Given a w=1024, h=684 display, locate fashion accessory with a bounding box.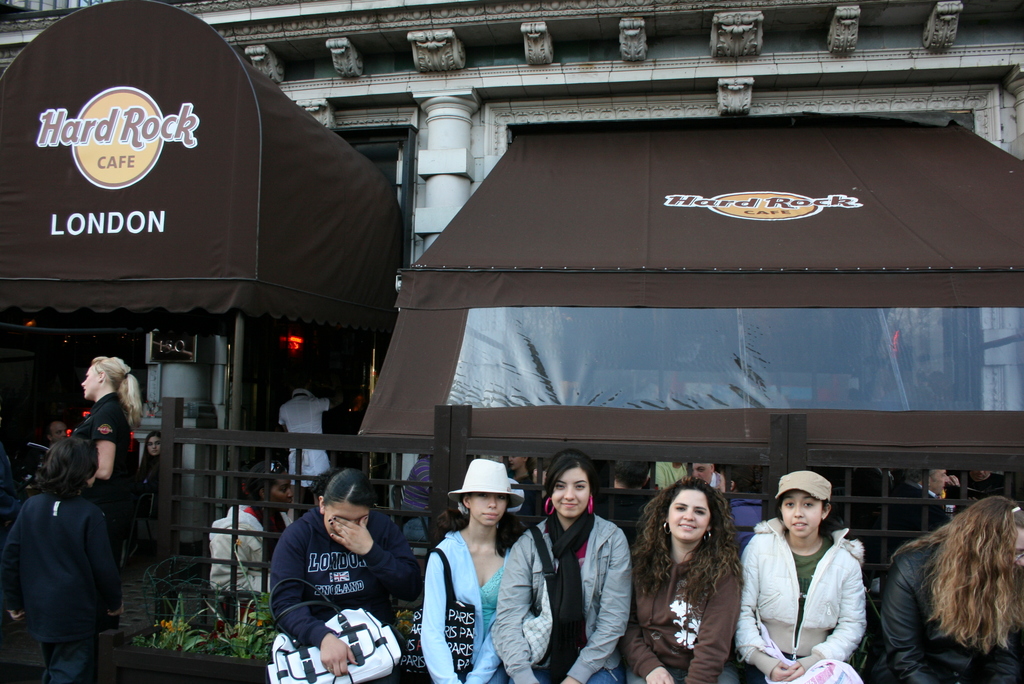
Located: region(331, 522, 335, 526).
